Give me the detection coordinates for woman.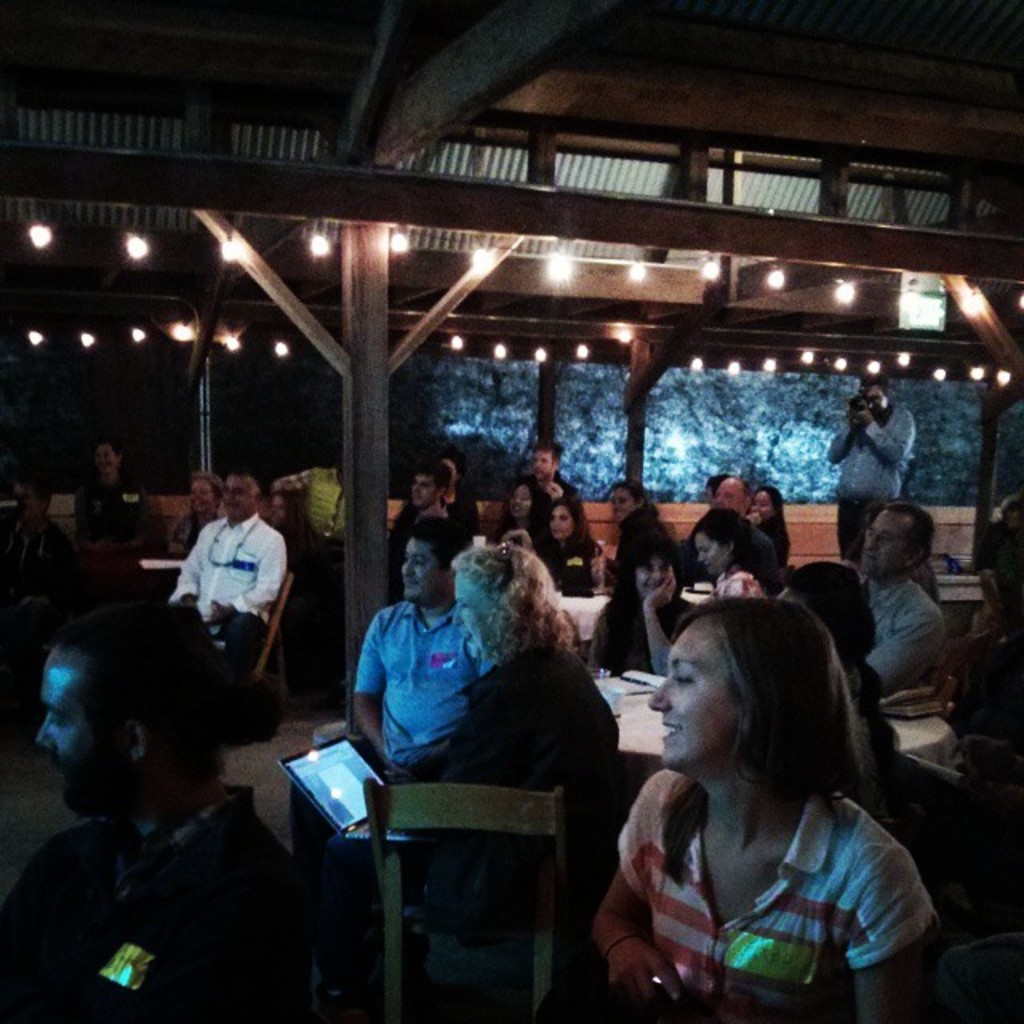
578/522/698/661.
